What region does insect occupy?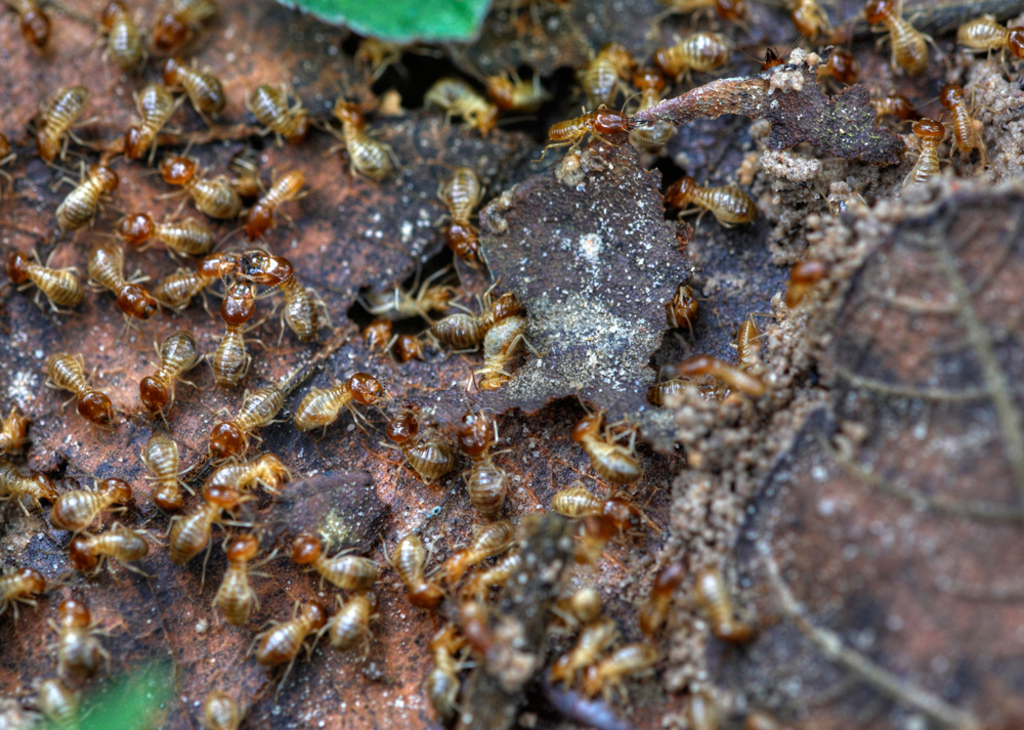
region(296, 368, 391, 447).
